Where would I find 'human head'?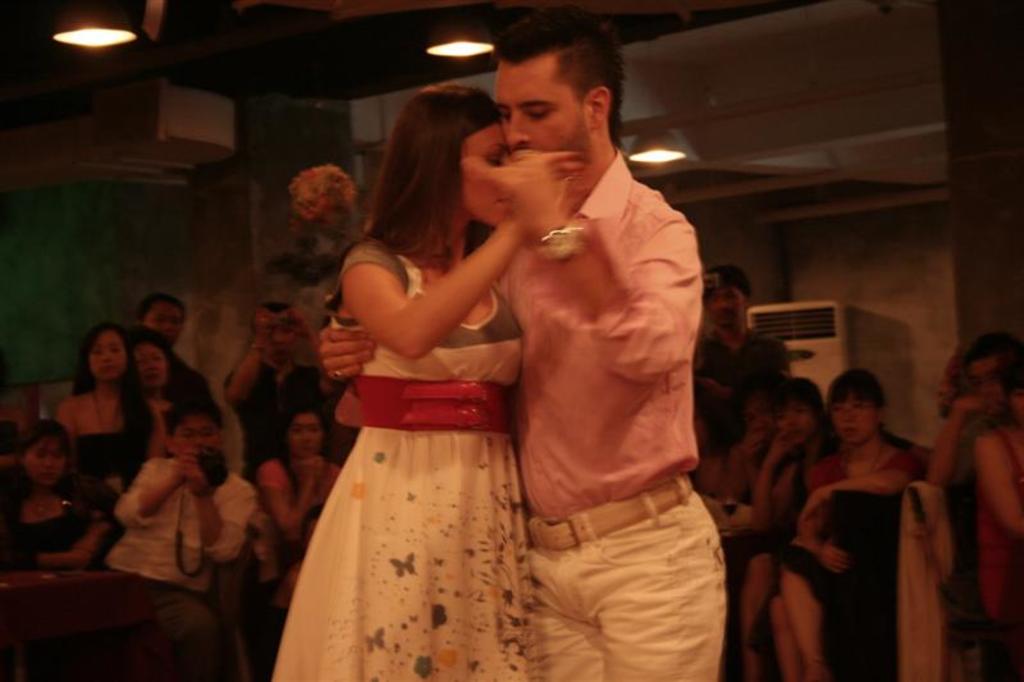
At <box>484,17,631,170</box>.
